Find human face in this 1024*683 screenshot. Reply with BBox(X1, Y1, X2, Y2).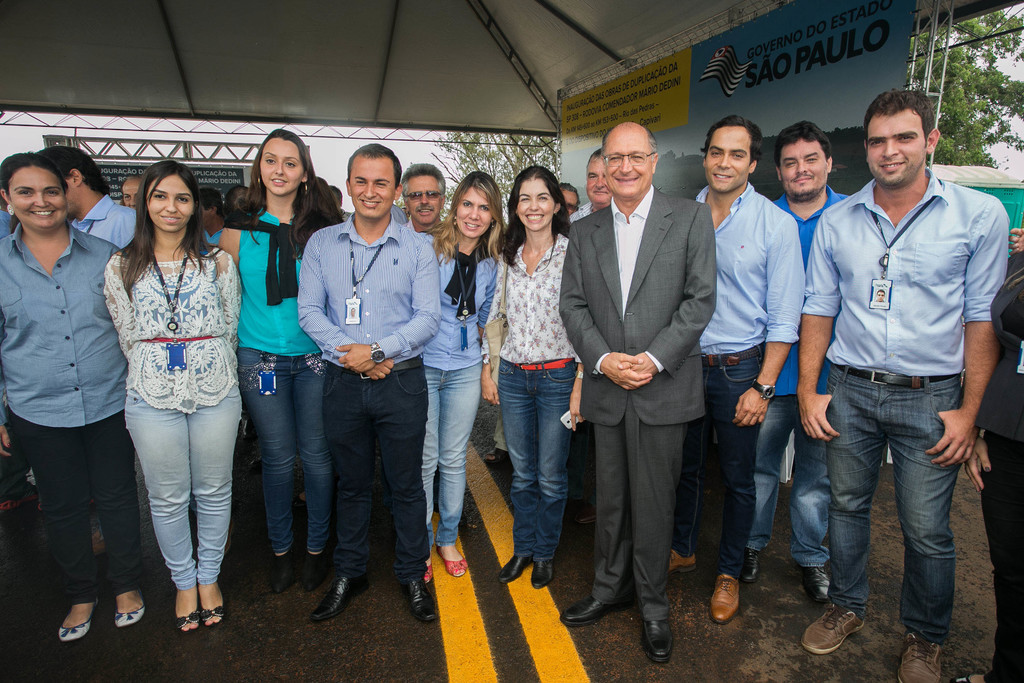
BBox(460, 186, 491, 236).
